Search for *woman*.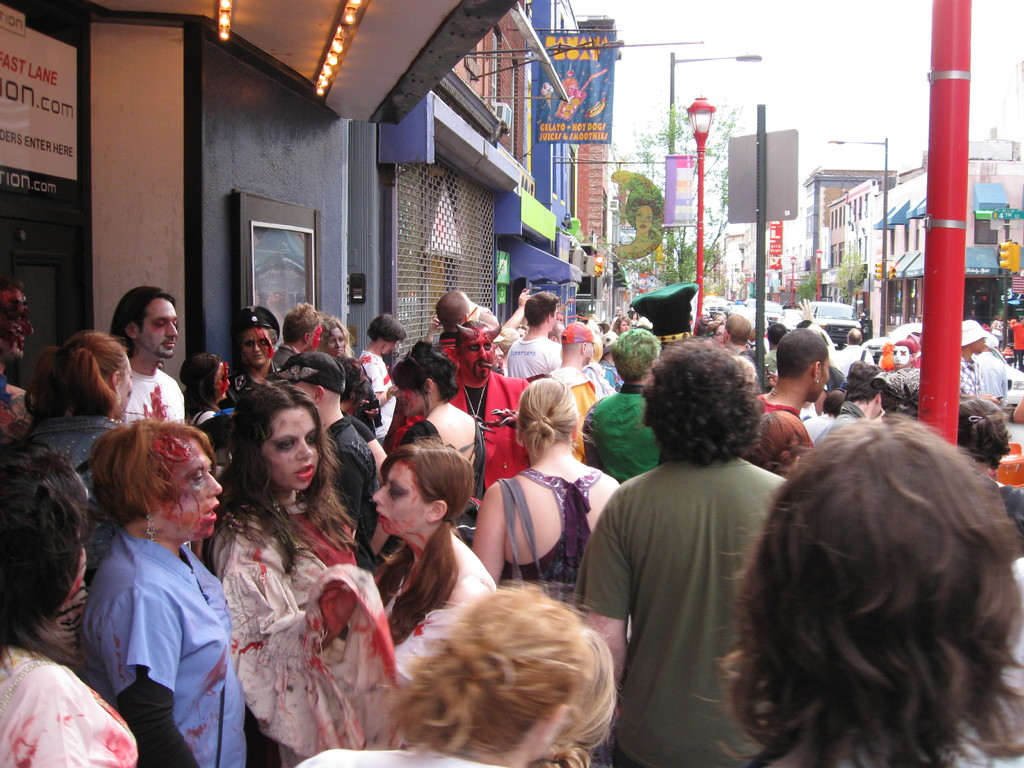
Found at [x1=955, y1=396, x2=1023, y2=547].
